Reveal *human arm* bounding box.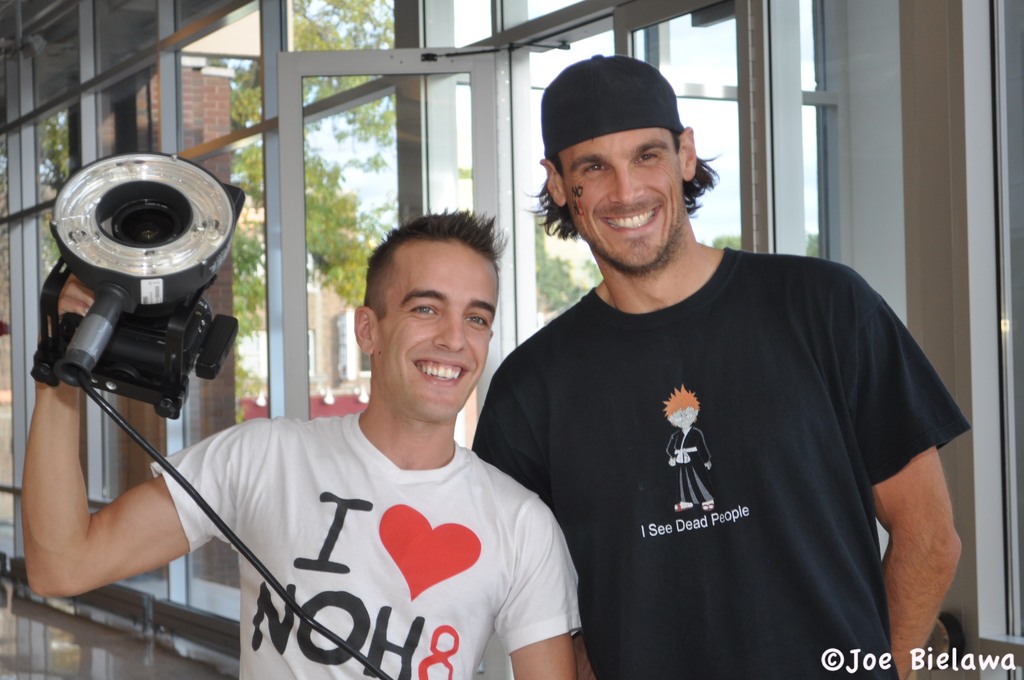
Revealed: pyautogui.locateOnScreen(24, 364, 180, 604).
